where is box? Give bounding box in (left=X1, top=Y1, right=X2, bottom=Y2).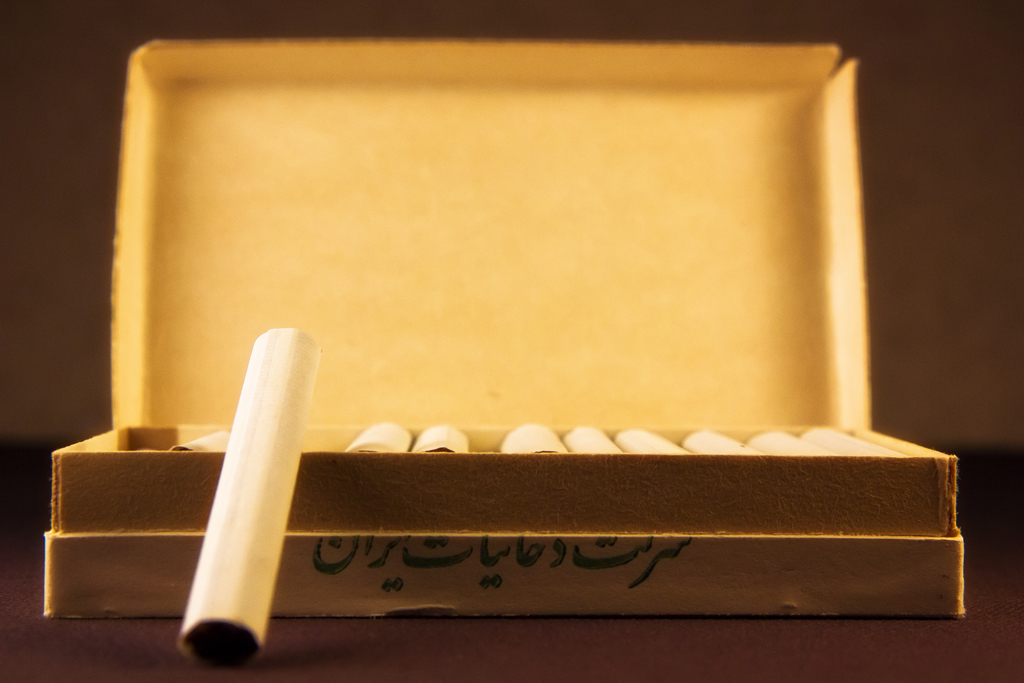
(left=92, top=14, right=964, bottom=650).
